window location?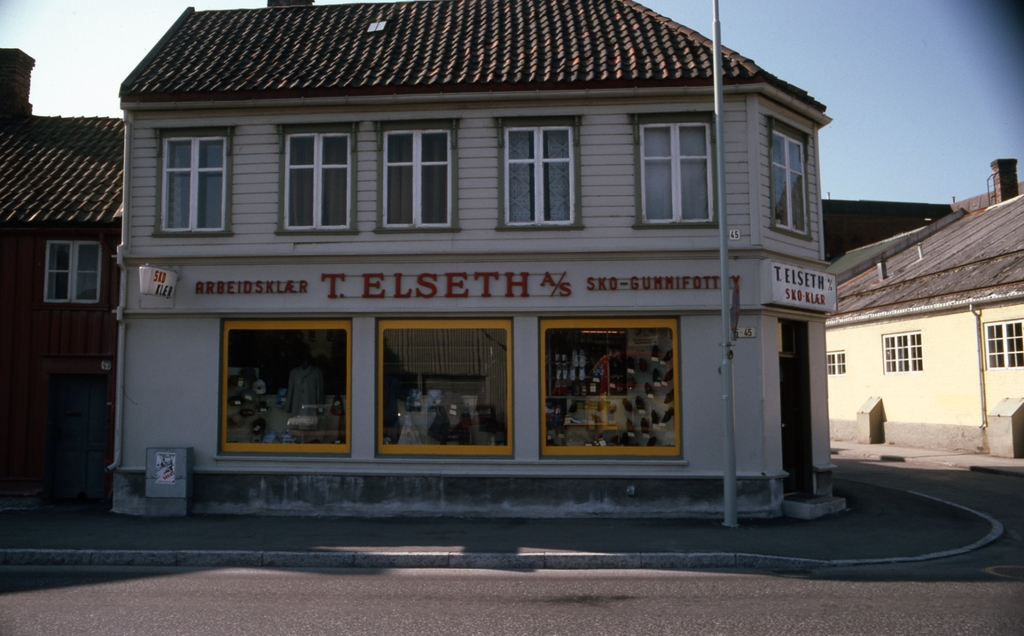
882/332/922/373
